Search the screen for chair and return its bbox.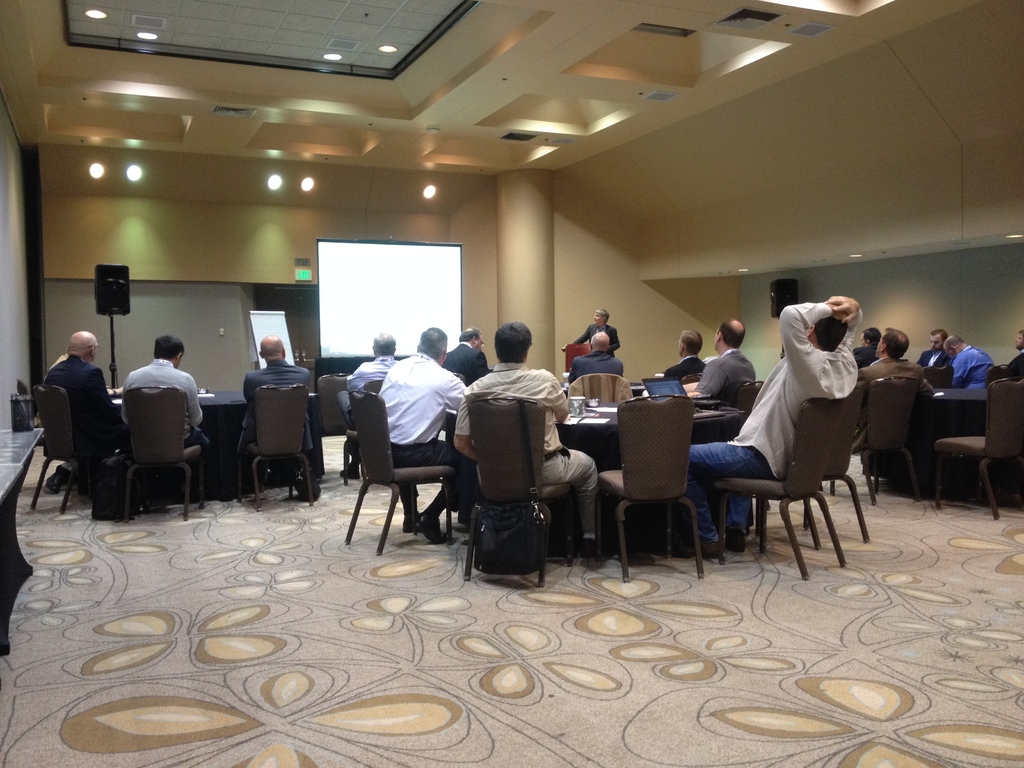
Found: [x1=592, y1=394, x2=705, y2=590].
